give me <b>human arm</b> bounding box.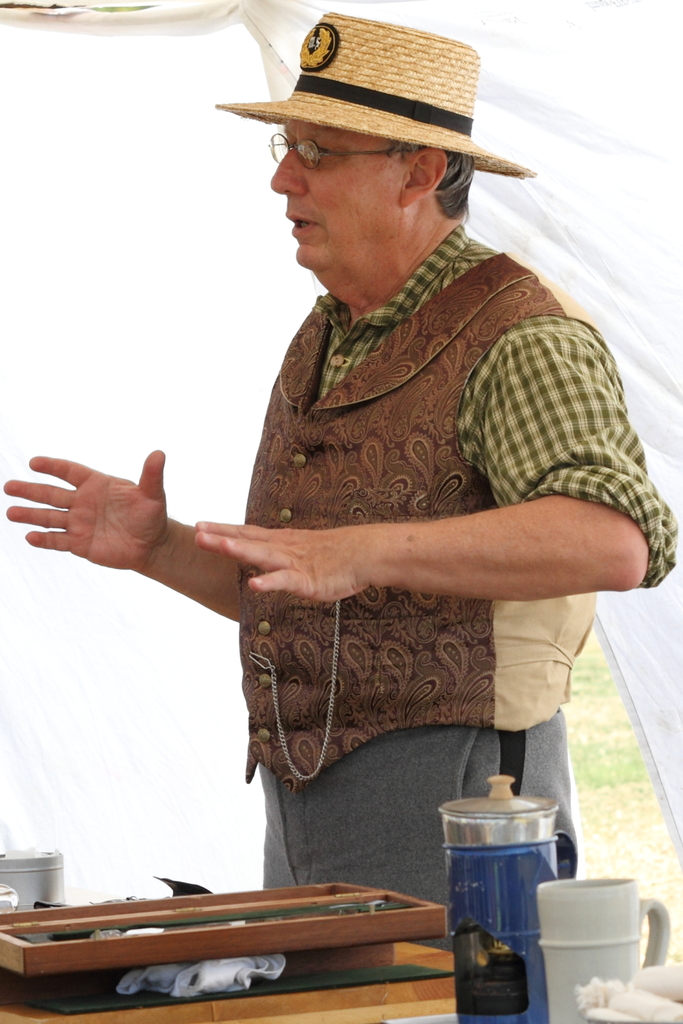
x1=204 y1=339 x2=653 y2=604.
